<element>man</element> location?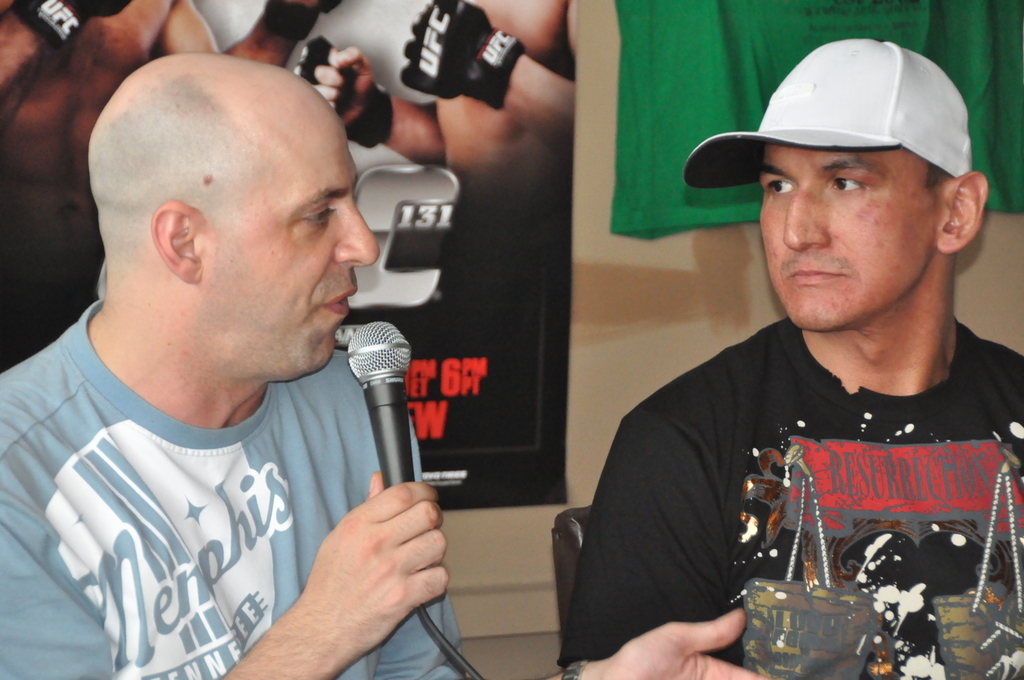
<bbox>0, 51, 766, 679</bbox>
